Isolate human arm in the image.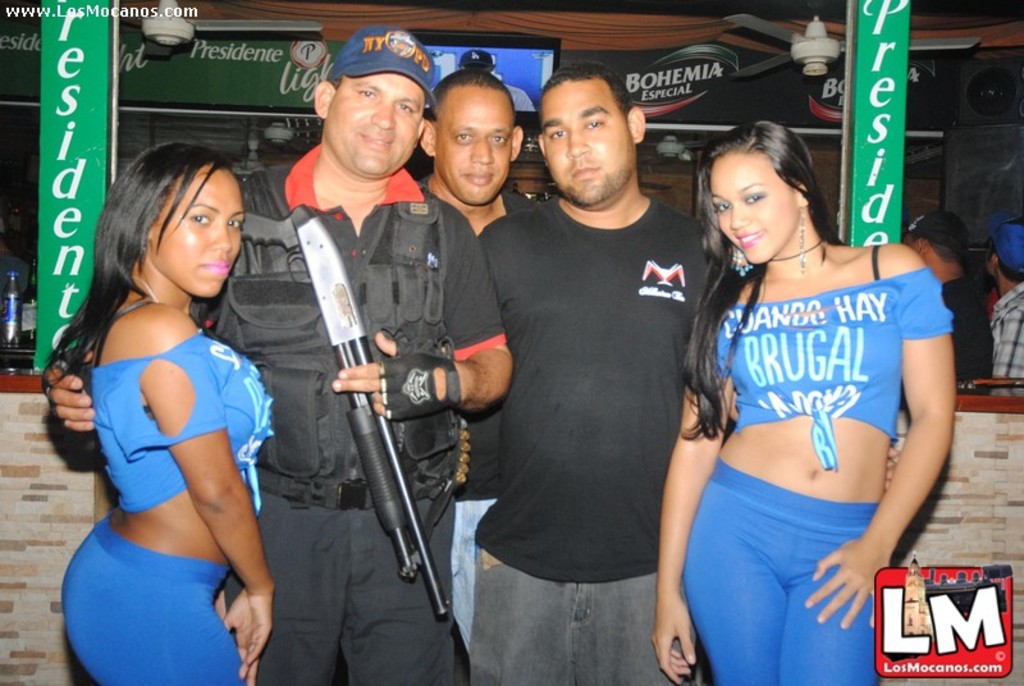
Isolated region: 653:307:716:685.
